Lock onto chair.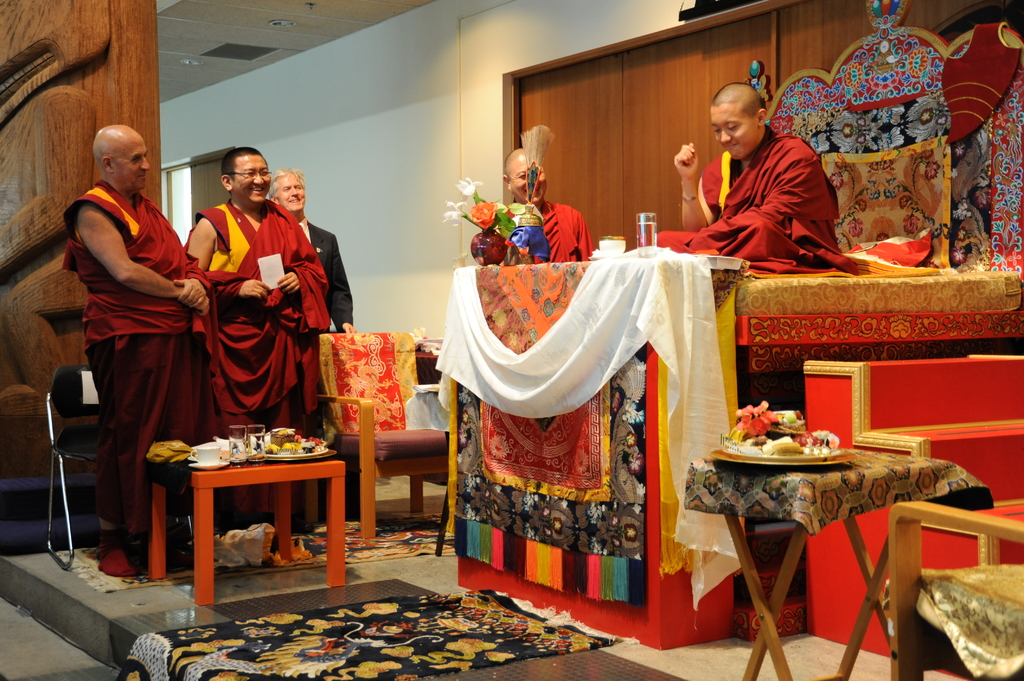
Locked: (x1=316, y1=347, x2=455, y2=555).
